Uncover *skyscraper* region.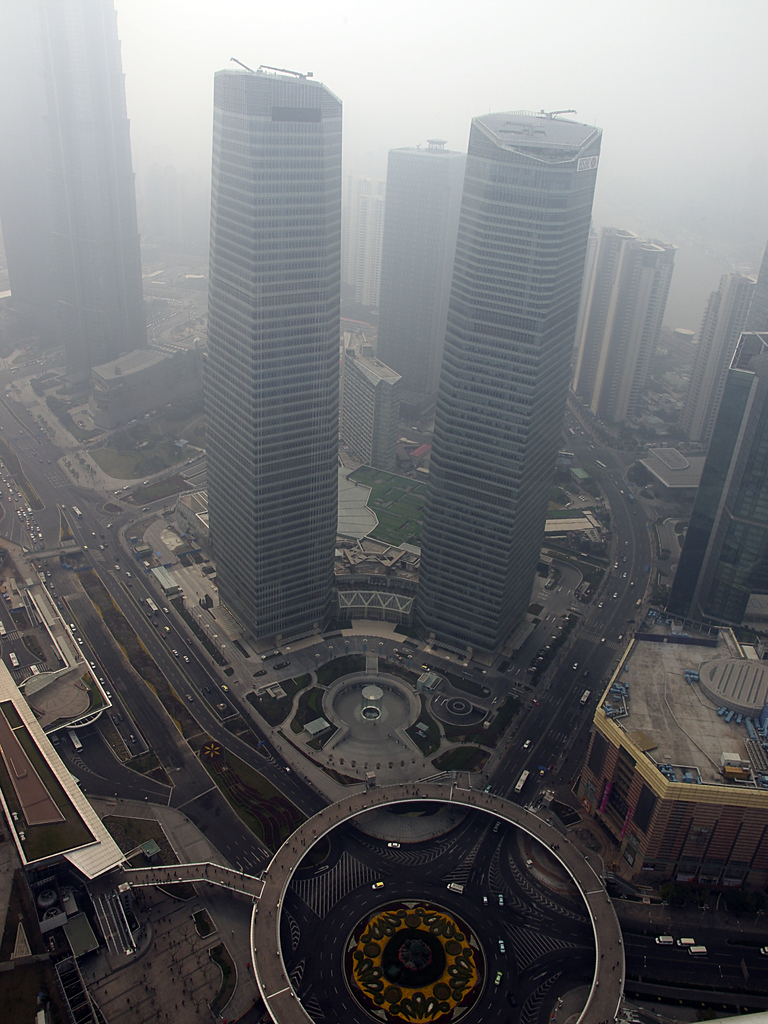
Uncovered: region(202, 42, 343, 634).
